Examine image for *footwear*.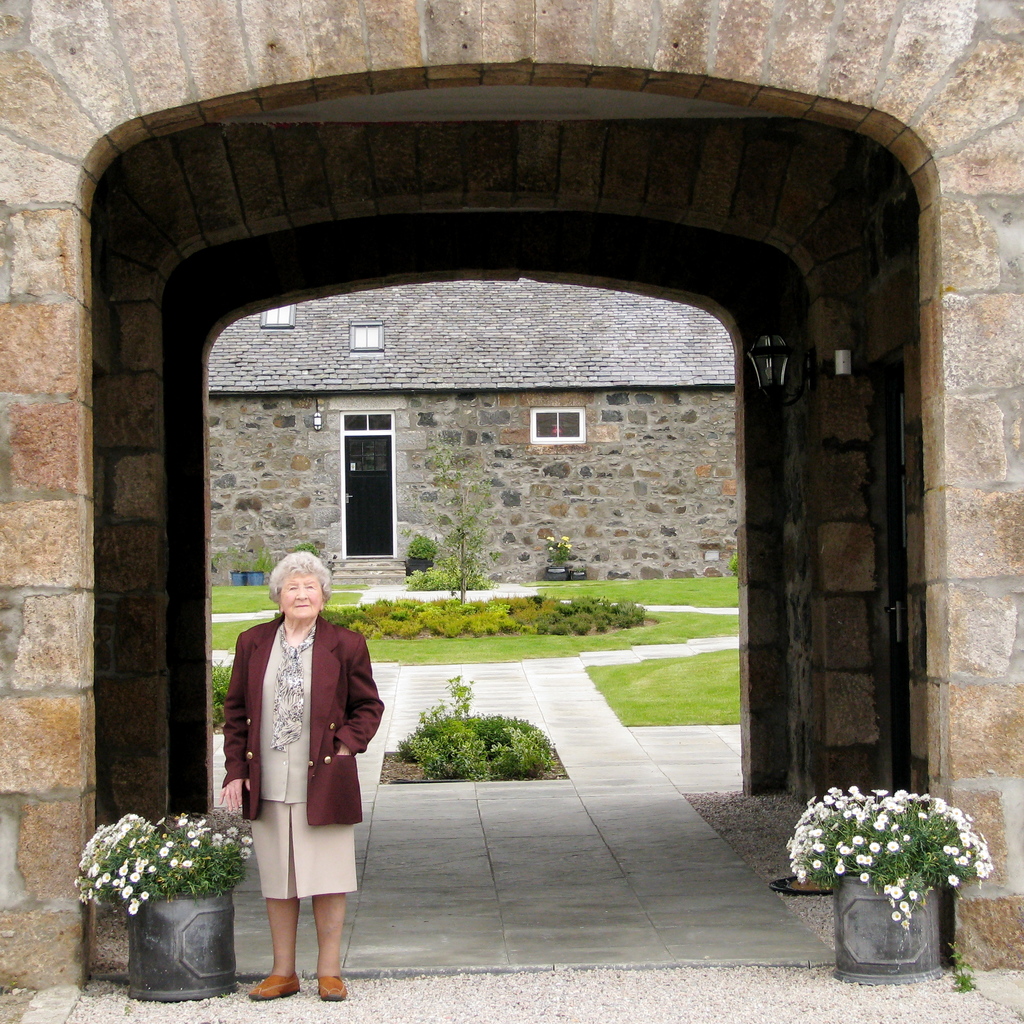
Examination result: (left=312, top=968, right=347, bottom=1002).
